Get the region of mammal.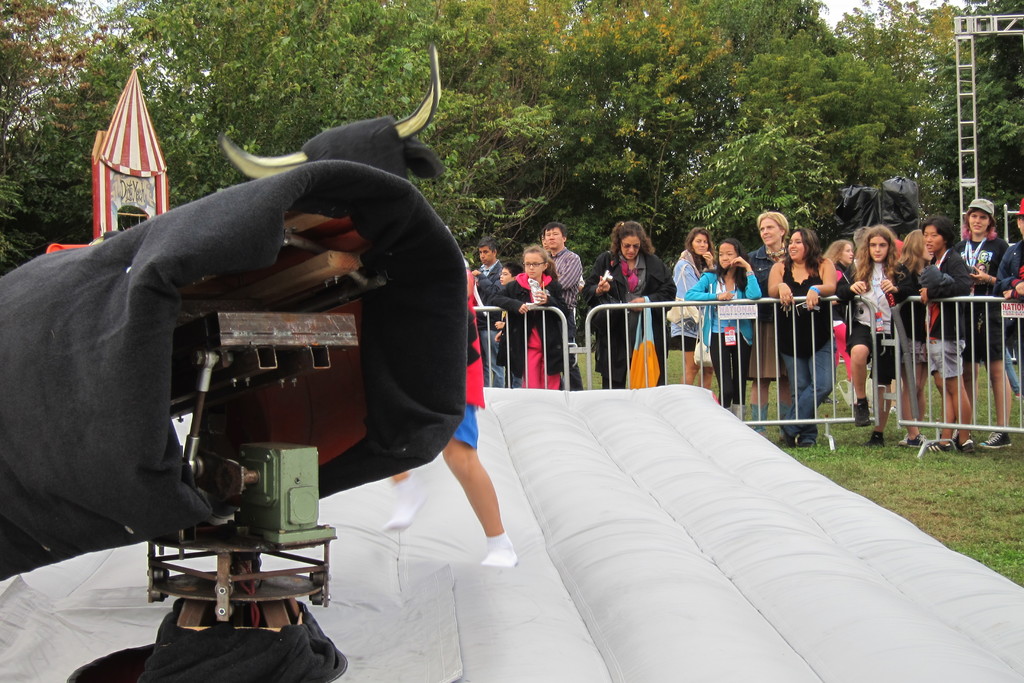
BBox(586, 218, 678, 390).
